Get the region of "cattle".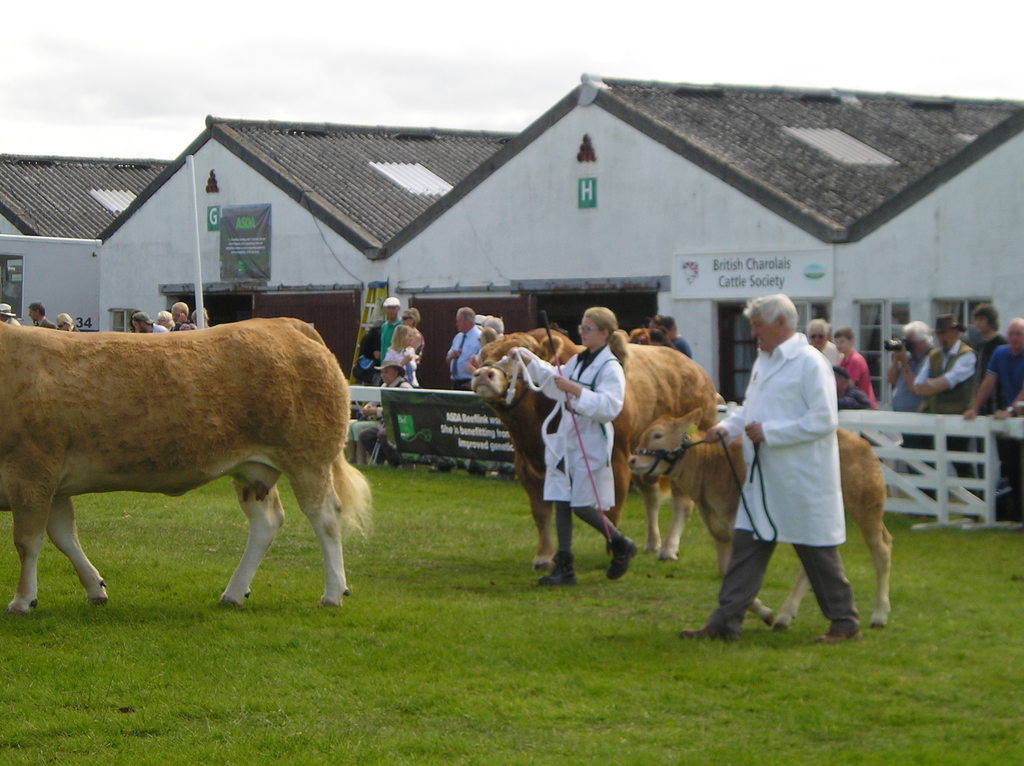
628:410:897:633.
